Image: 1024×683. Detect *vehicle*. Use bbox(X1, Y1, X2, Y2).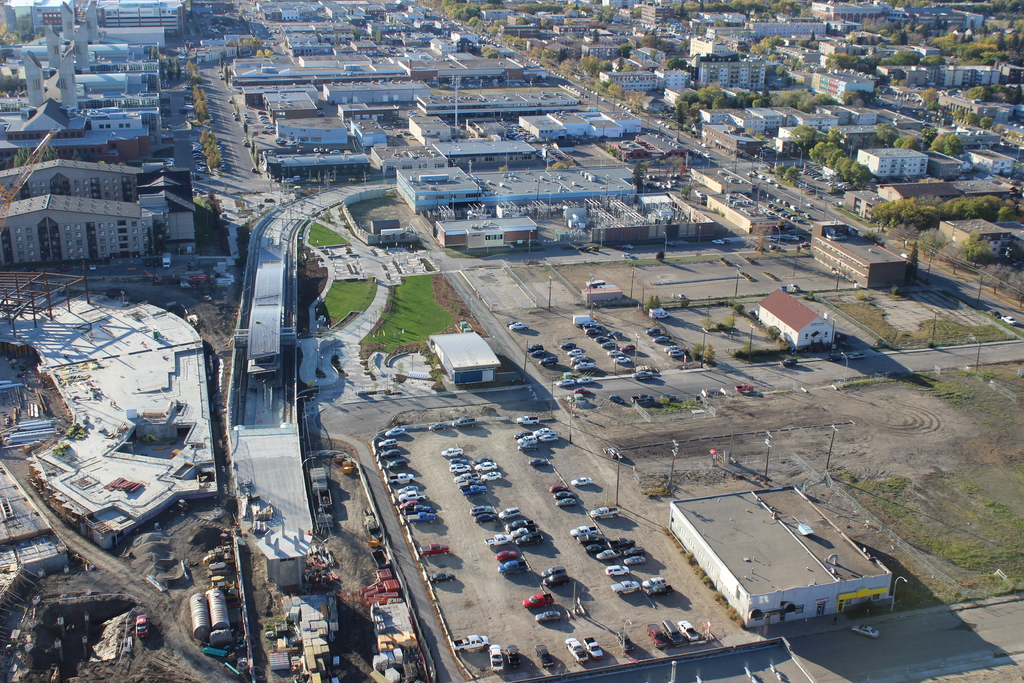
bbox(644, 325, 660, 336).
